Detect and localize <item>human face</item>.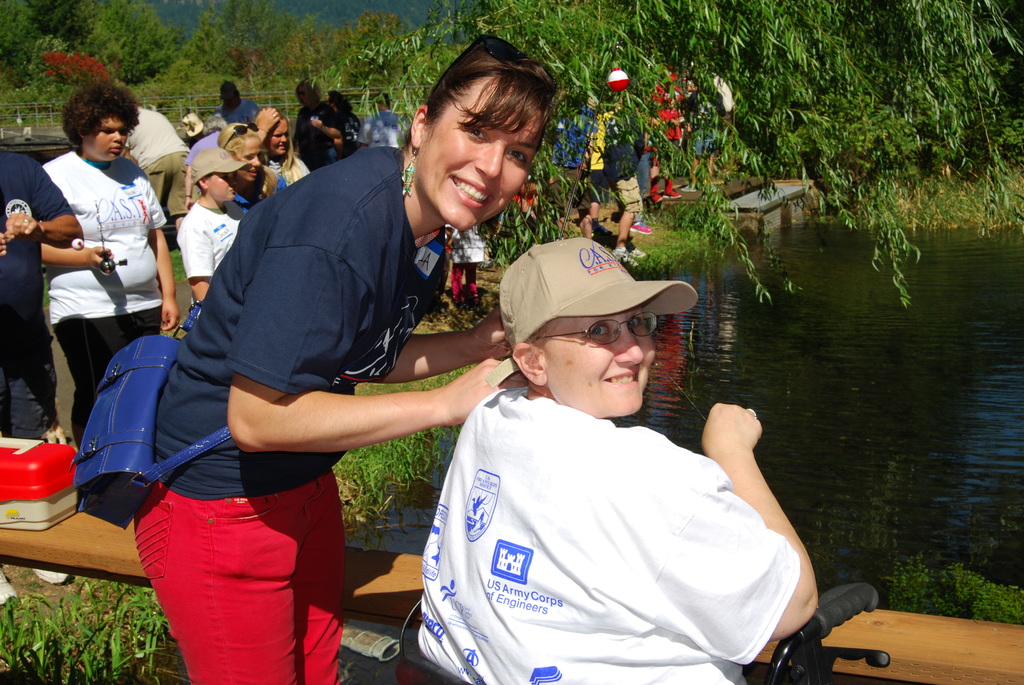
Localized at x1=529 y1=305 x2=659 y2=427.
